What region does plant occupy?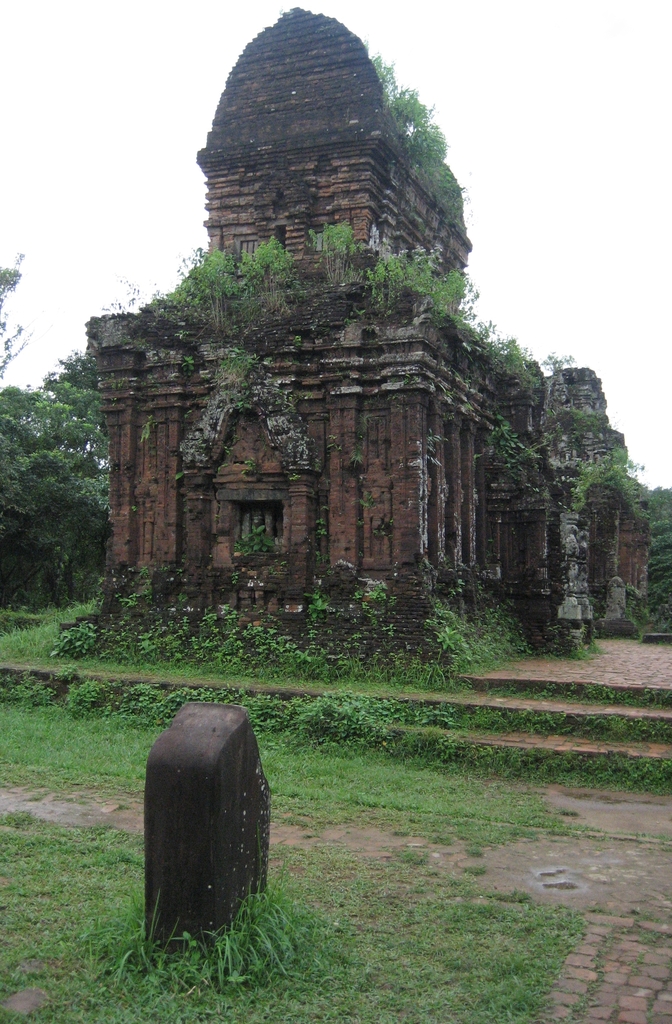
box=[0, 672, 34, 700].
